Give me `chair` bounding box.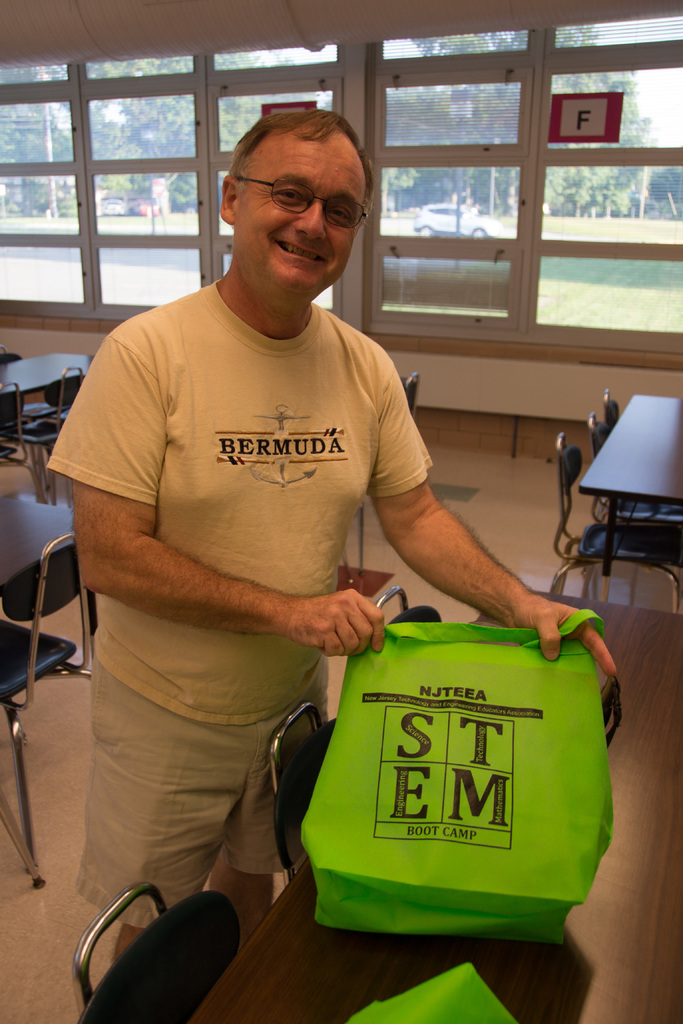
crop(600, 390, 682, 536).
